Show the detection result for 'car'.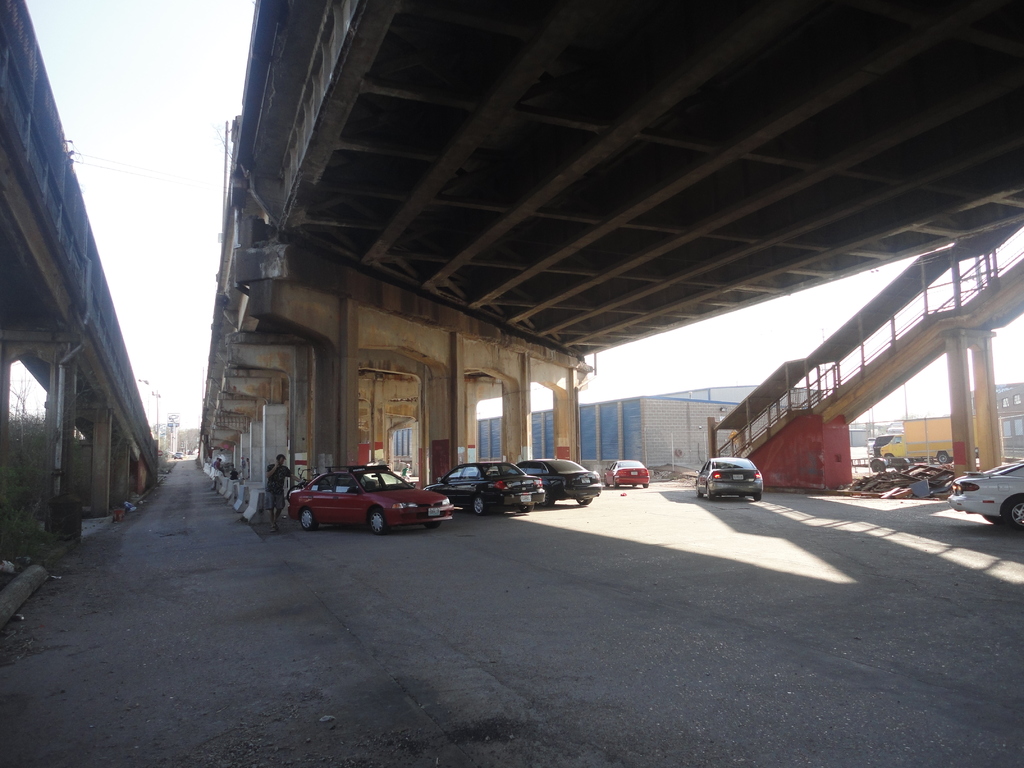
<box>515,458,598,506</box>.
